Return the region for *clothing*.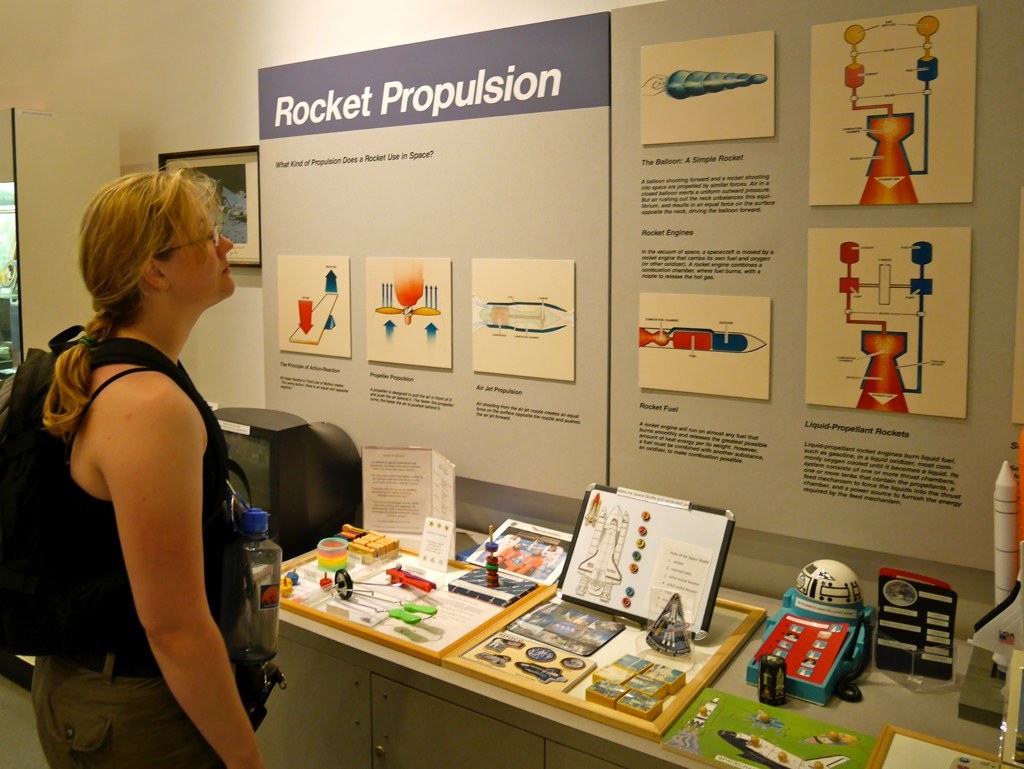
x1=509, y1=552, x2=538, y2=575.
